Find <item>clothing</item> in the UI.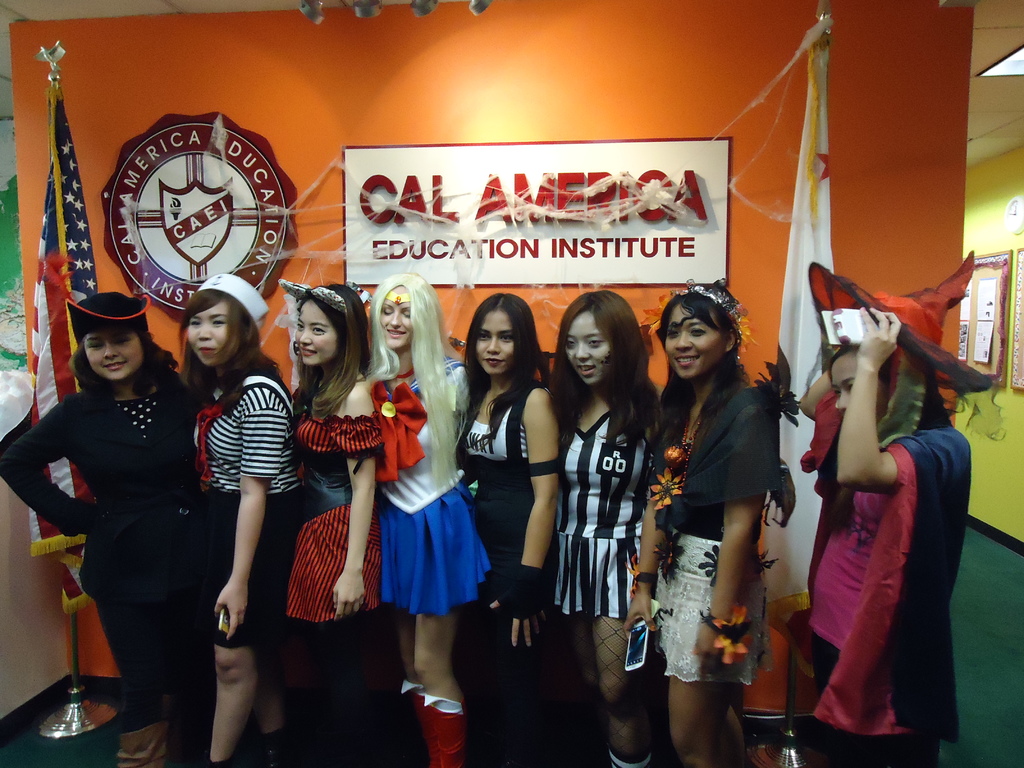
UI element at x1=281 y1=380 x2=389 y2=767.
